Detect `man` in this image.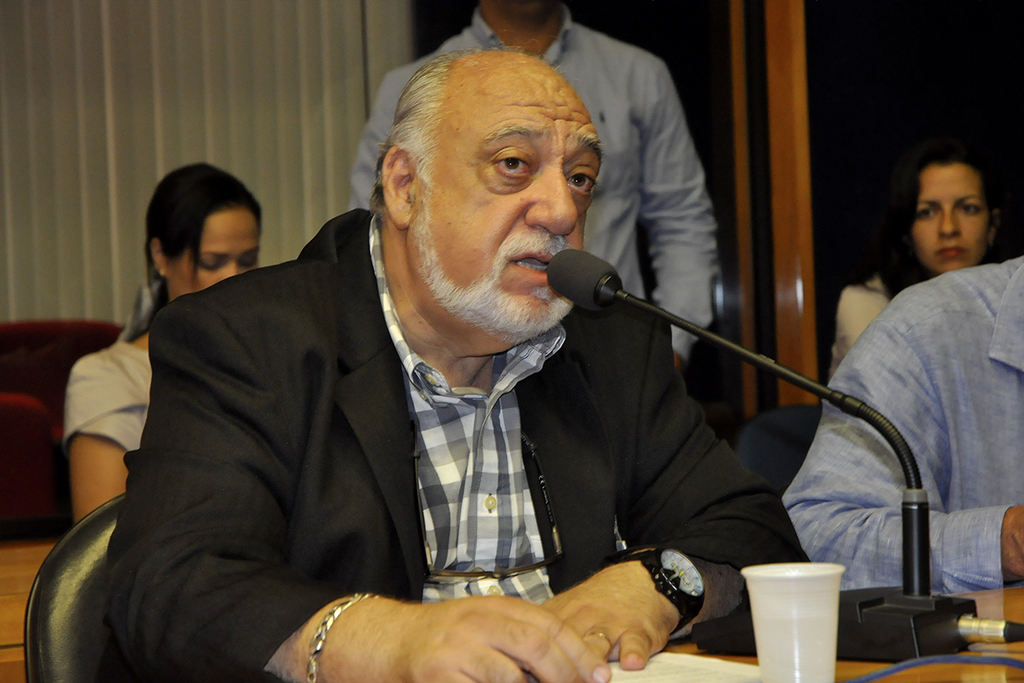
Detection: (779,247,1023,596).
